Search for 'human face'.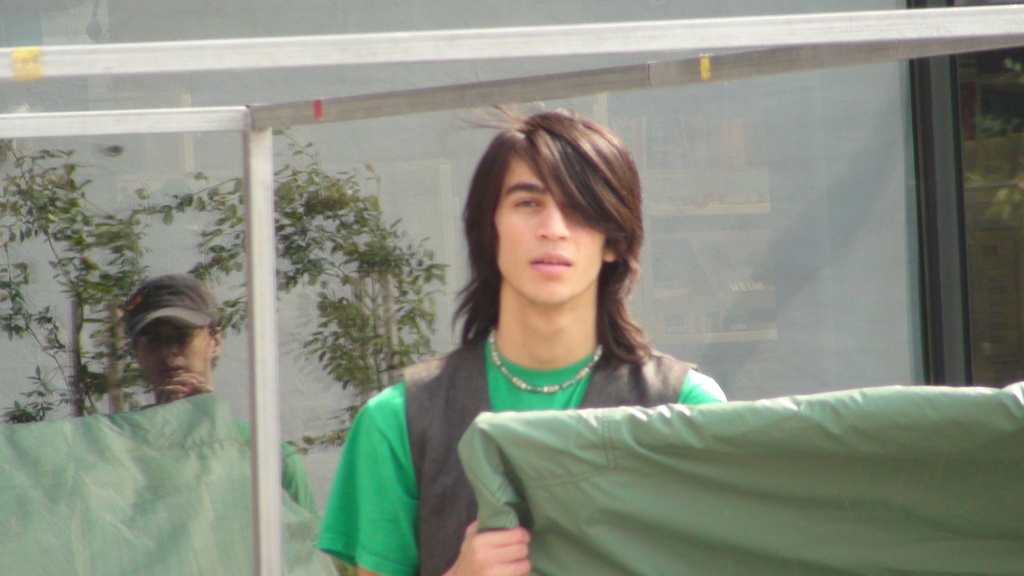
Found at <bbox>493, 150, 606, 305</bbox>.
